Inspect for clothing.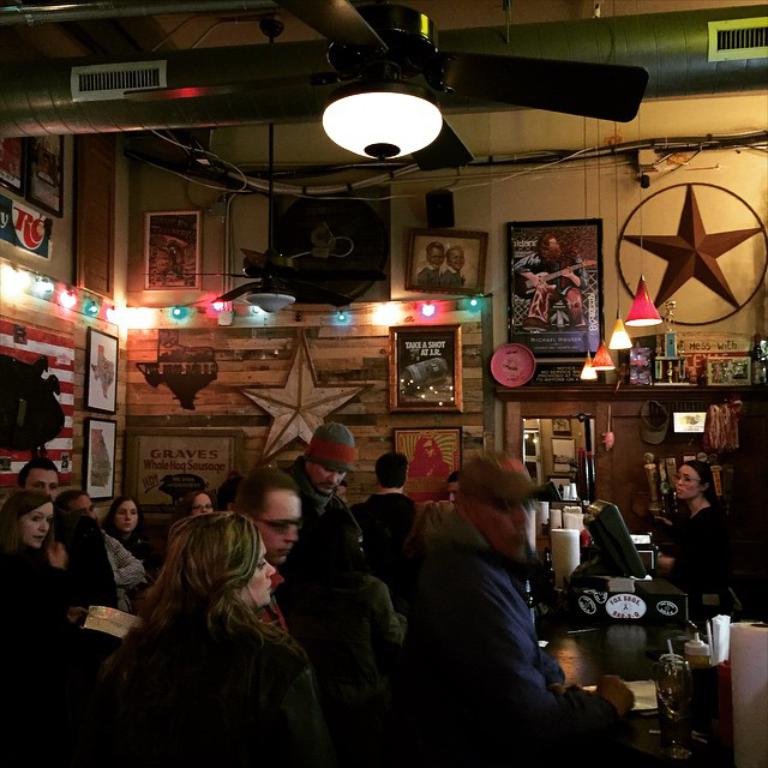
Inspection: Rect(346, 488, 421, 541).
